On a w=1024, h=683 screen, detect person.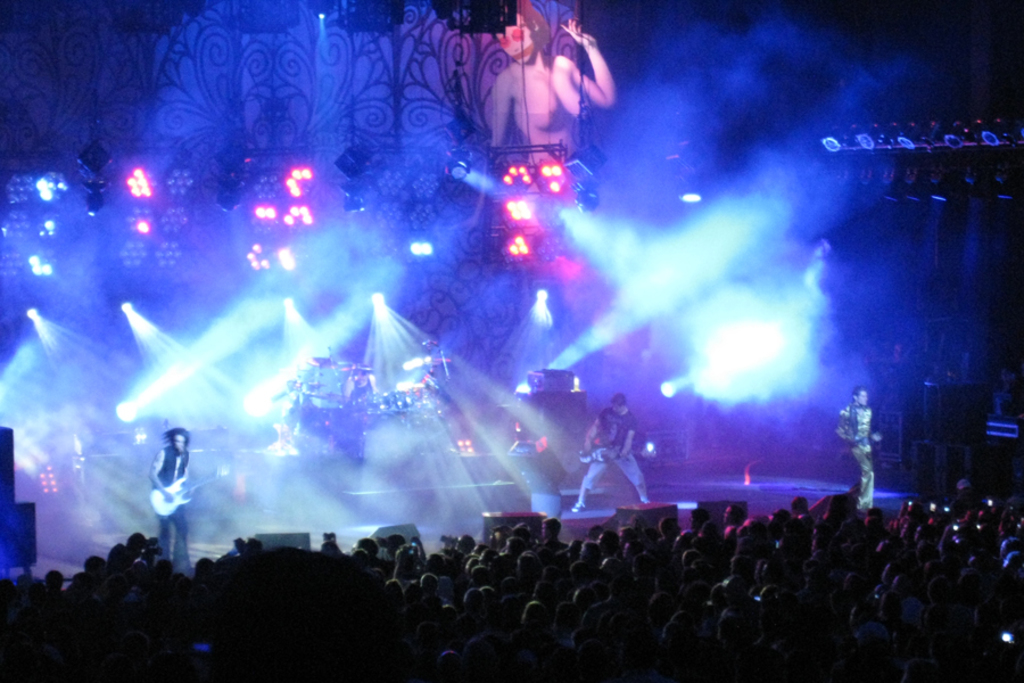
bbox=(506, 420, 555, 501).
